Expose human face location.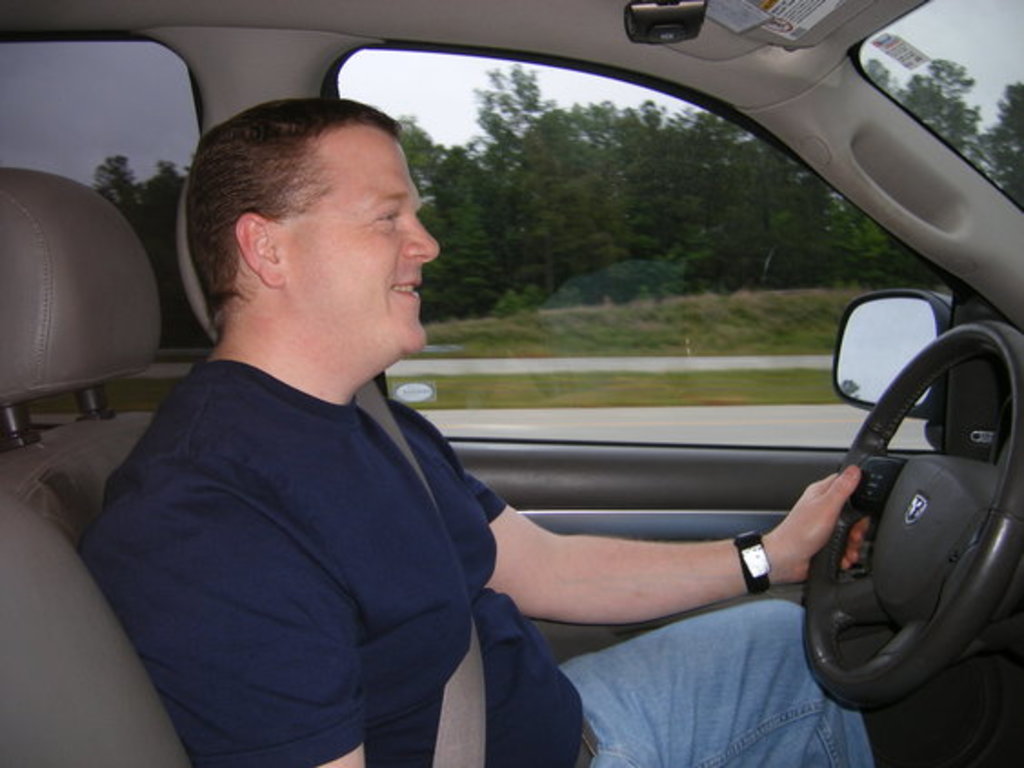
Exposed at x1=273, y1=124, x2=442, y2=357.
